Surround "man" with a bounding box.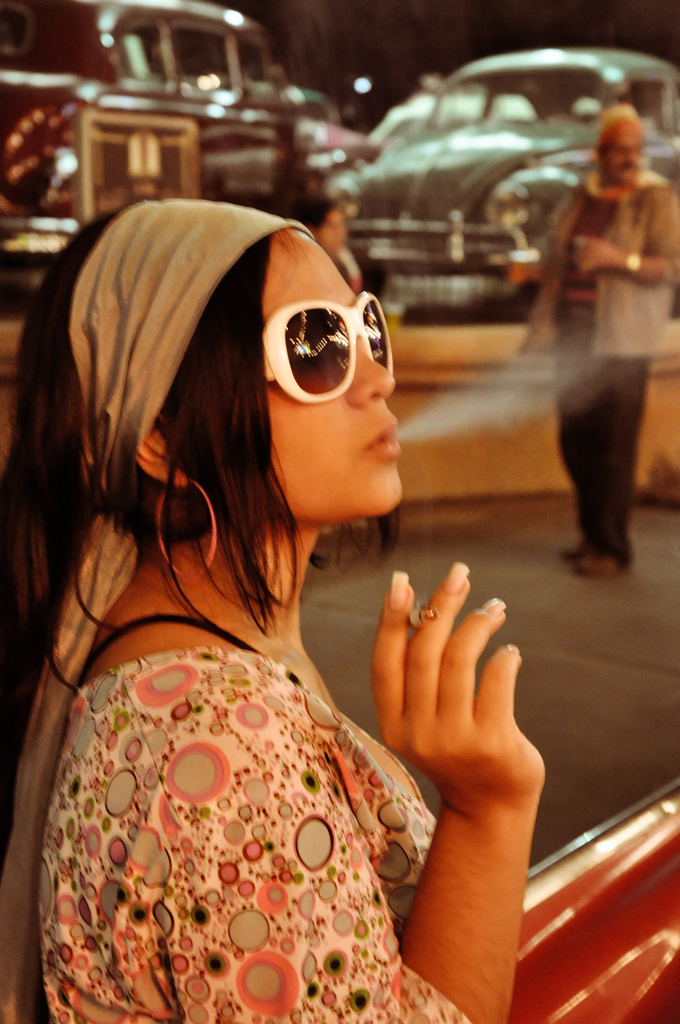
bbox=[531, 114, 674, 572].
